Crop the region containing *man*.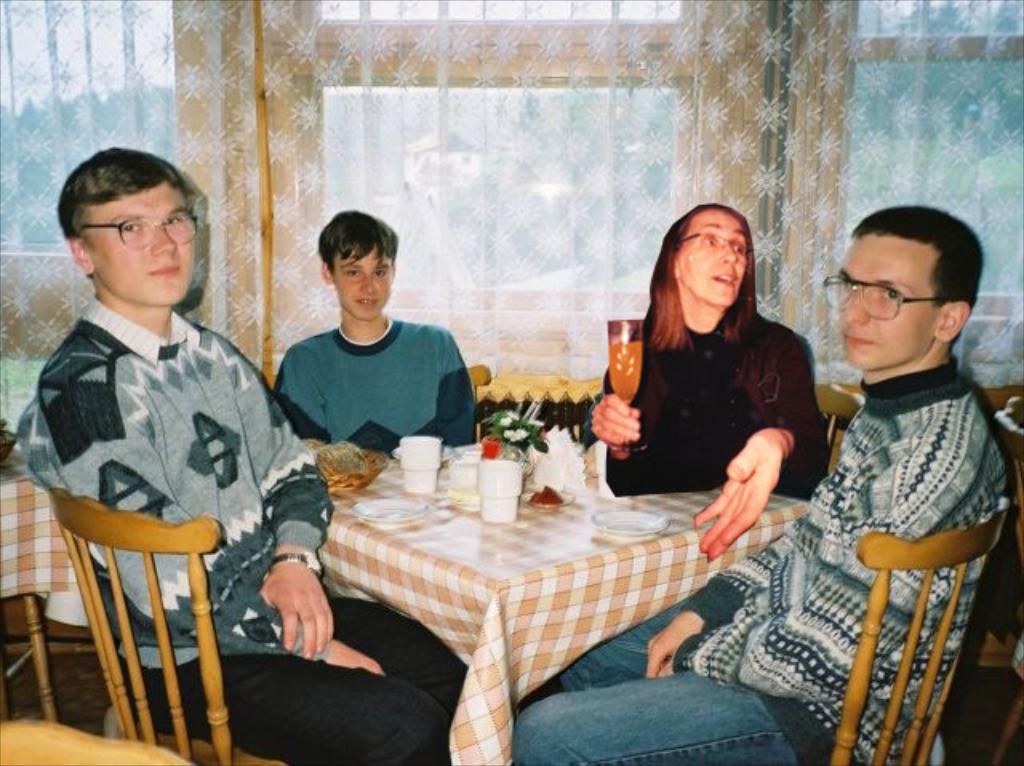
Crop region: [left=13, top=150, right=466, bottom=764].
